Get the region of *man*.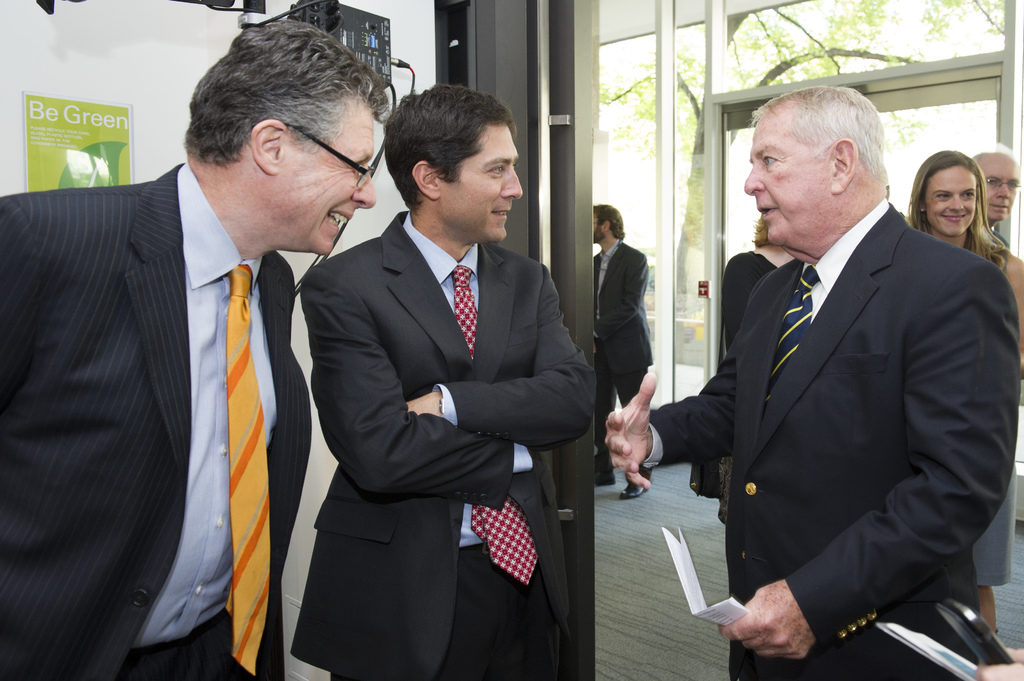
(x1=300, y1=81, x2=614, y2=680).
